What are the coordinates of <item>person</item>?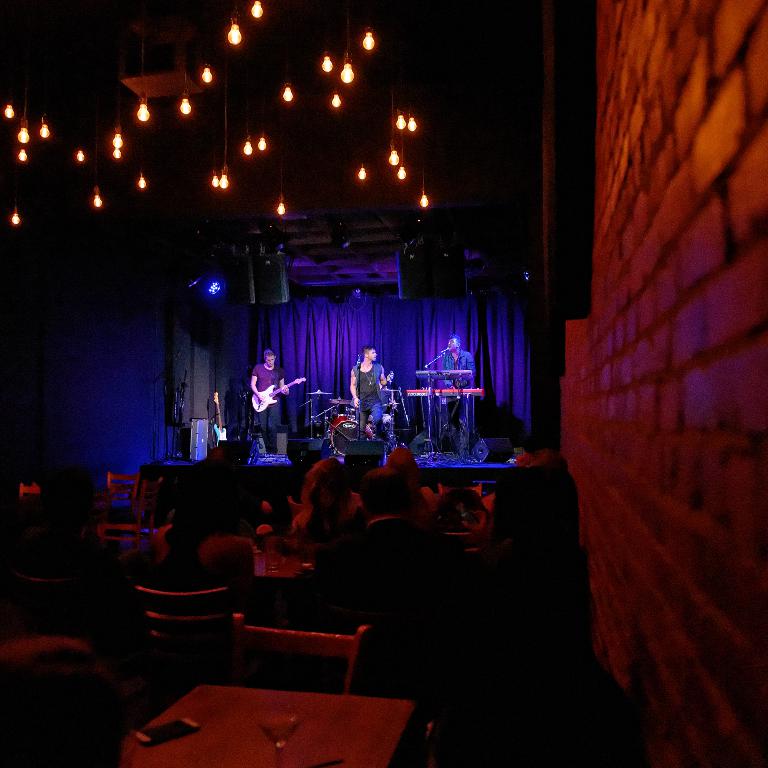
[x1=350, y1=347, x2=392, y2=440].
